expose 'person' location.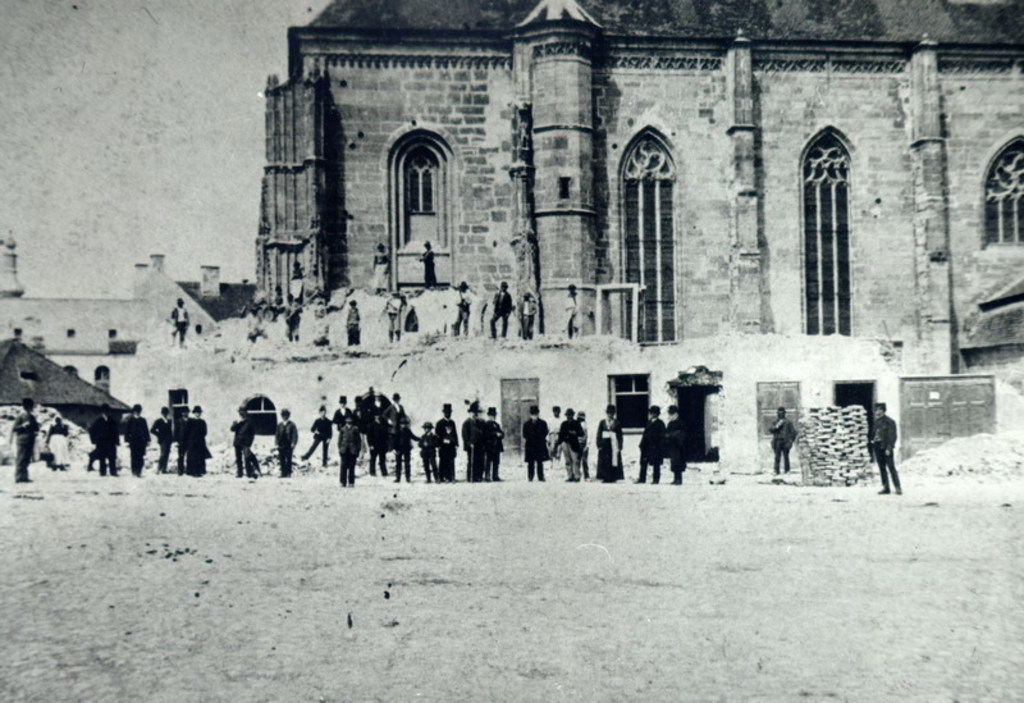
Exposed at BBox(300, 401, 337, 466).
